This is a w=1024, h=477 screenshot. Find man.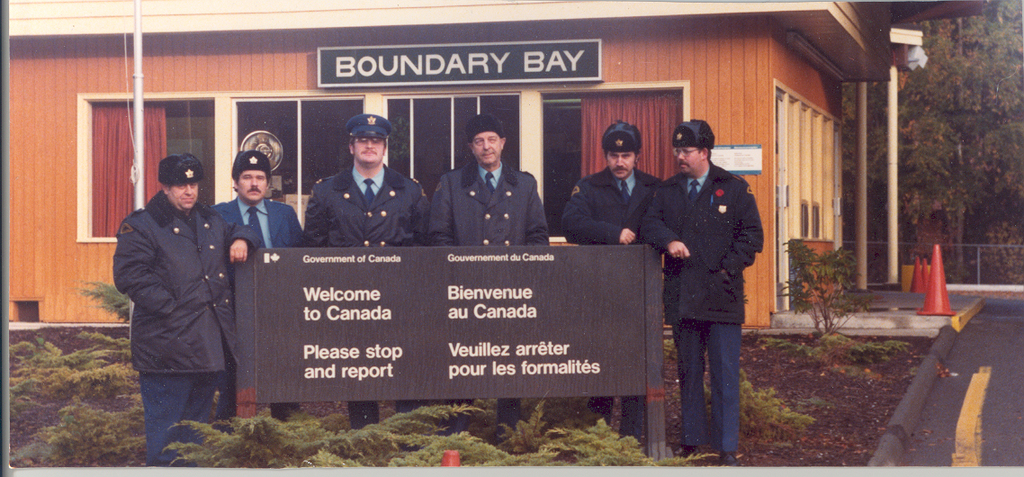
Bounding box: bbox=(422, 124, 555, 251).
